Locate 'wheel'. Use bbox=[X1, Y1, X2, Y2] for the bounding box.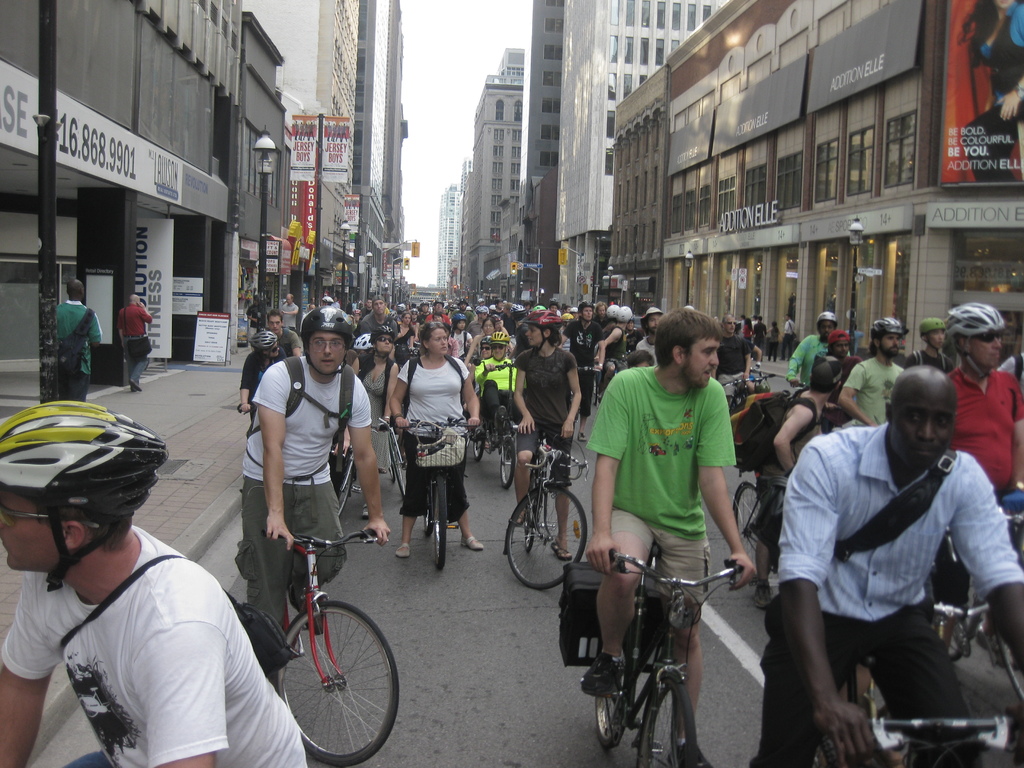
bbox=[620, 663, 701, 767].
